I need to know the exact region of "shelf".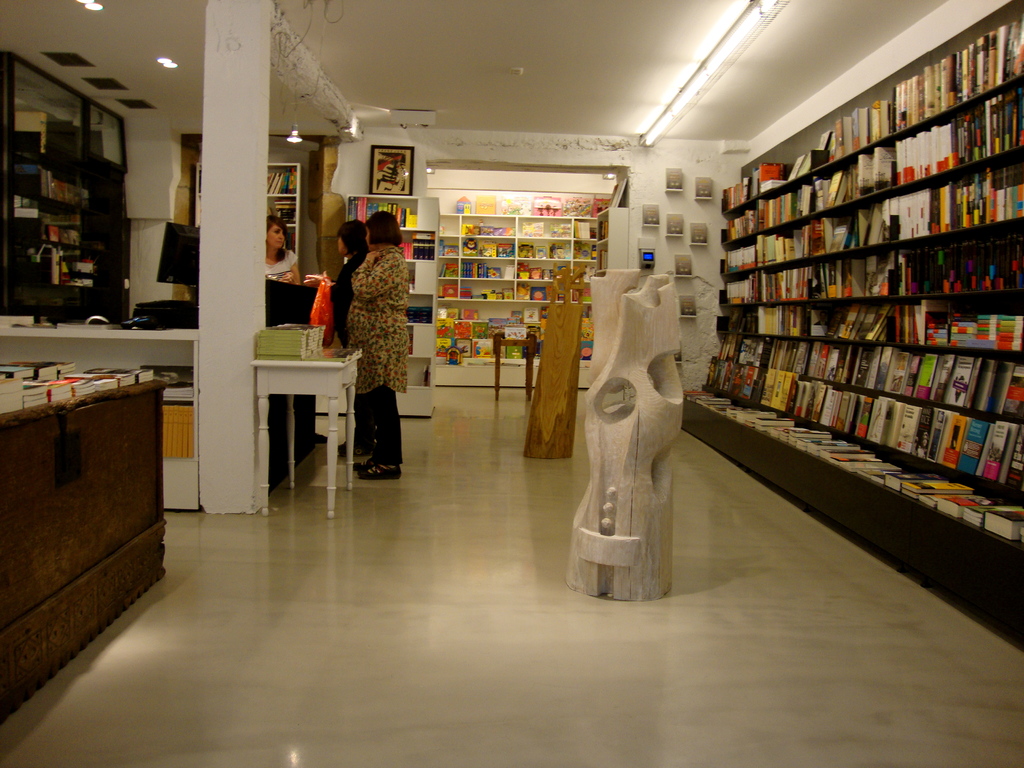
Region: [left=571, top=220, right=596, bottom=239].
